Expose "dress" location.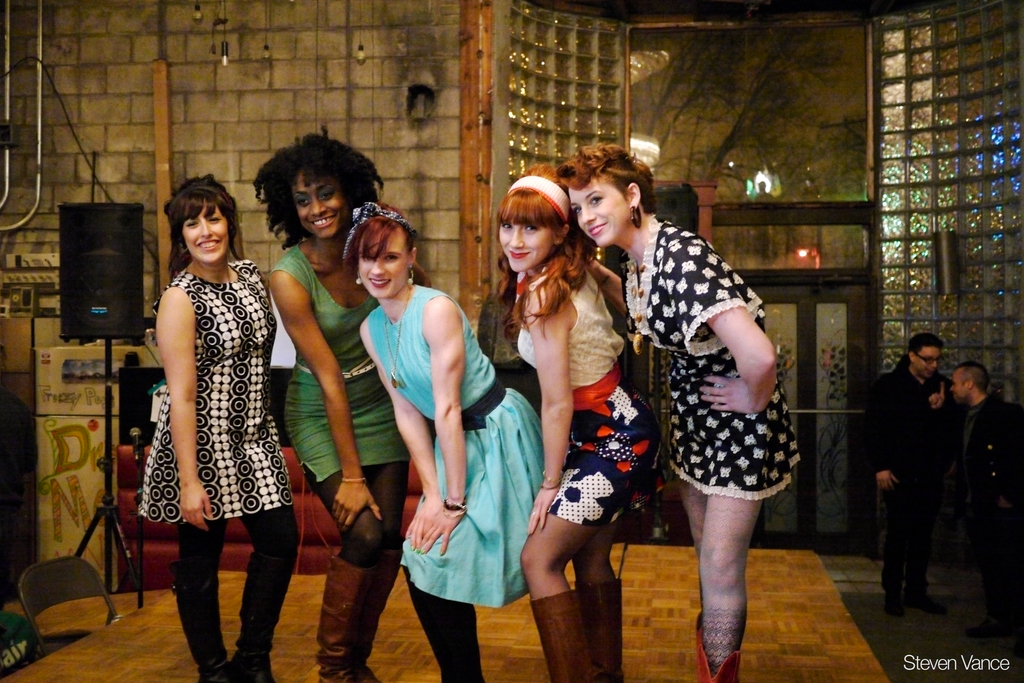
Exposed at bbox=[265, 247, 410, 480].
